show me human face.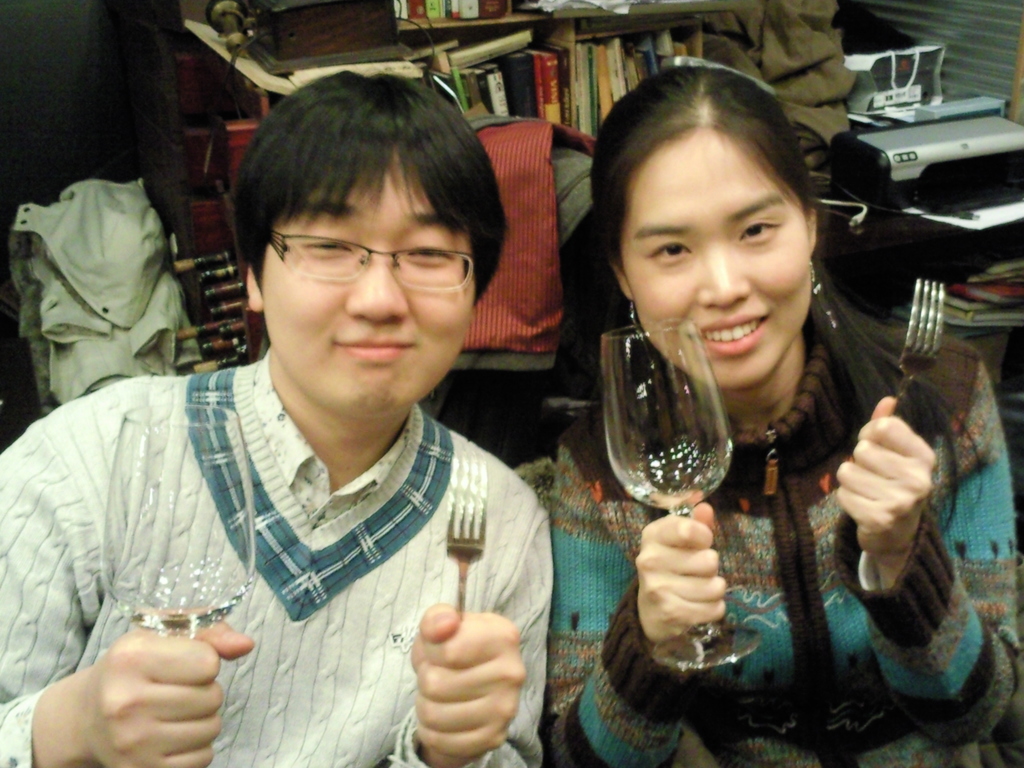
human face is here: box=[619, 131, 815, 387].
